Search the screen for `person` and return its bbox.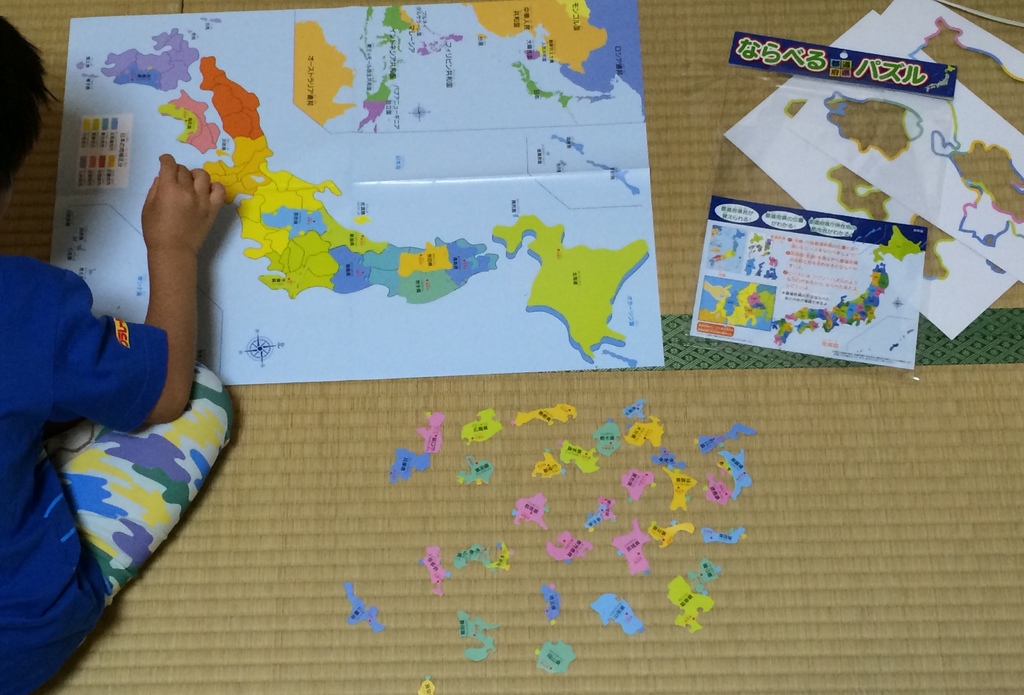
Found: <bbox>0, 7, 249, 694</bbox>.
